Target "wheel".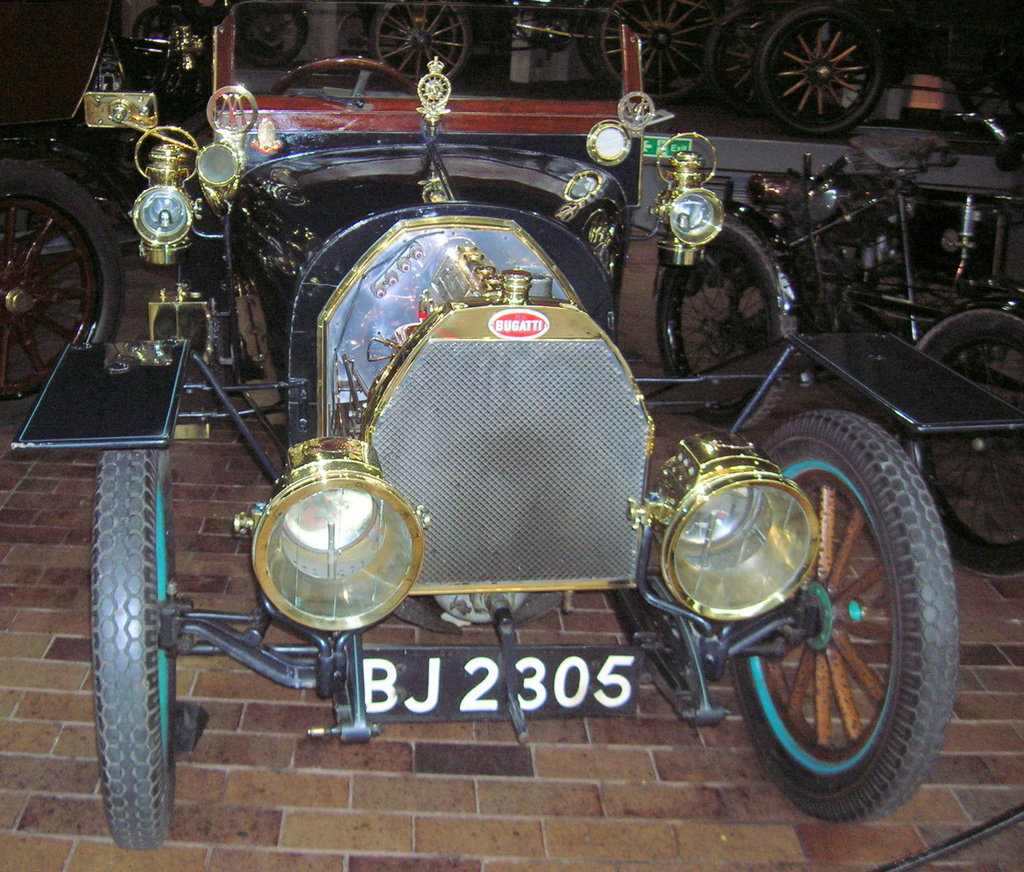
Target region: 368 0 476 78.
